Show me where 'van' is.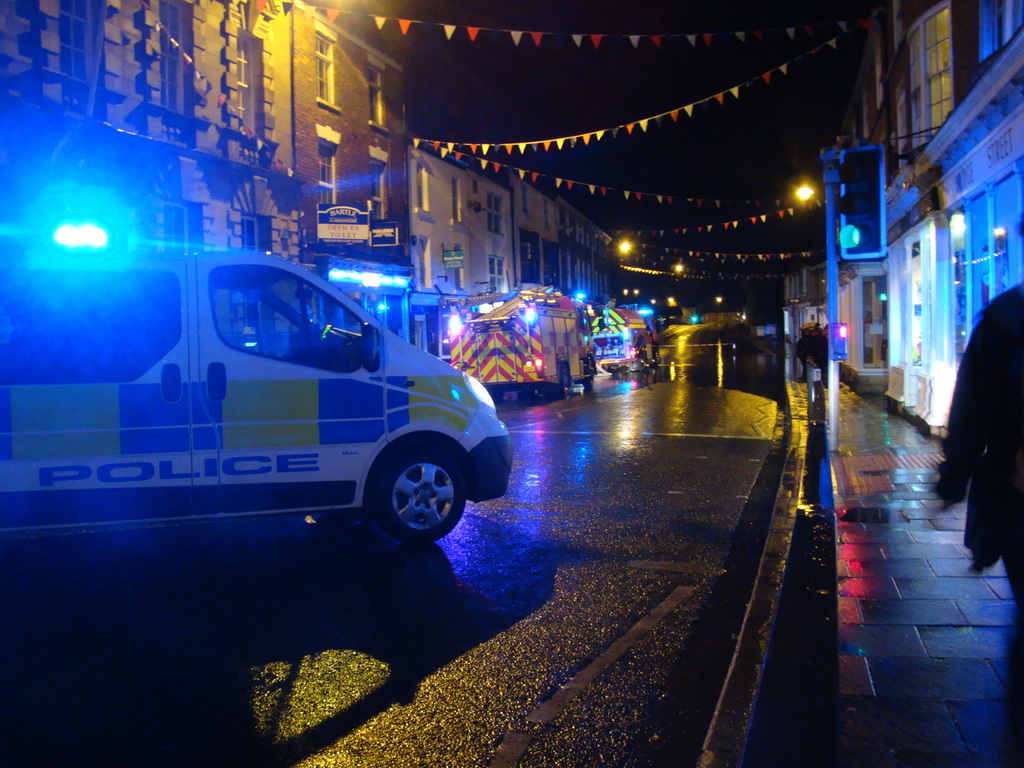
'van' is at bbox=(0, 220, 514, 547).
